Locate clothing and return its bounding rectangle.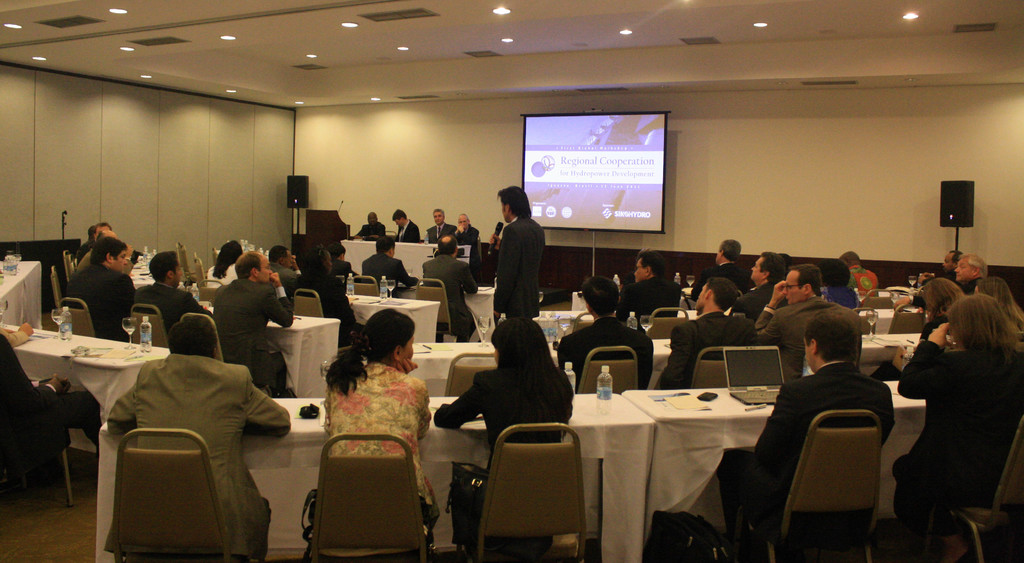
x1=118, y1=285, x2=210, y2=341.
